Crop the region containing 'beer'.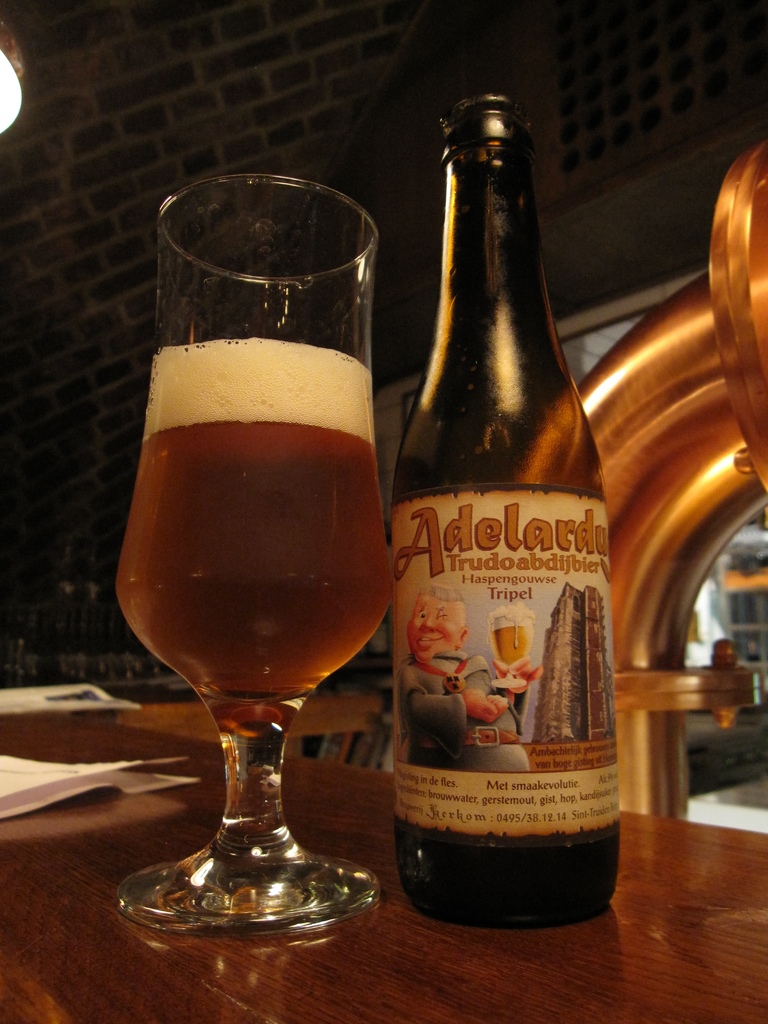
Crop region: 361, 83, 639, 949.
